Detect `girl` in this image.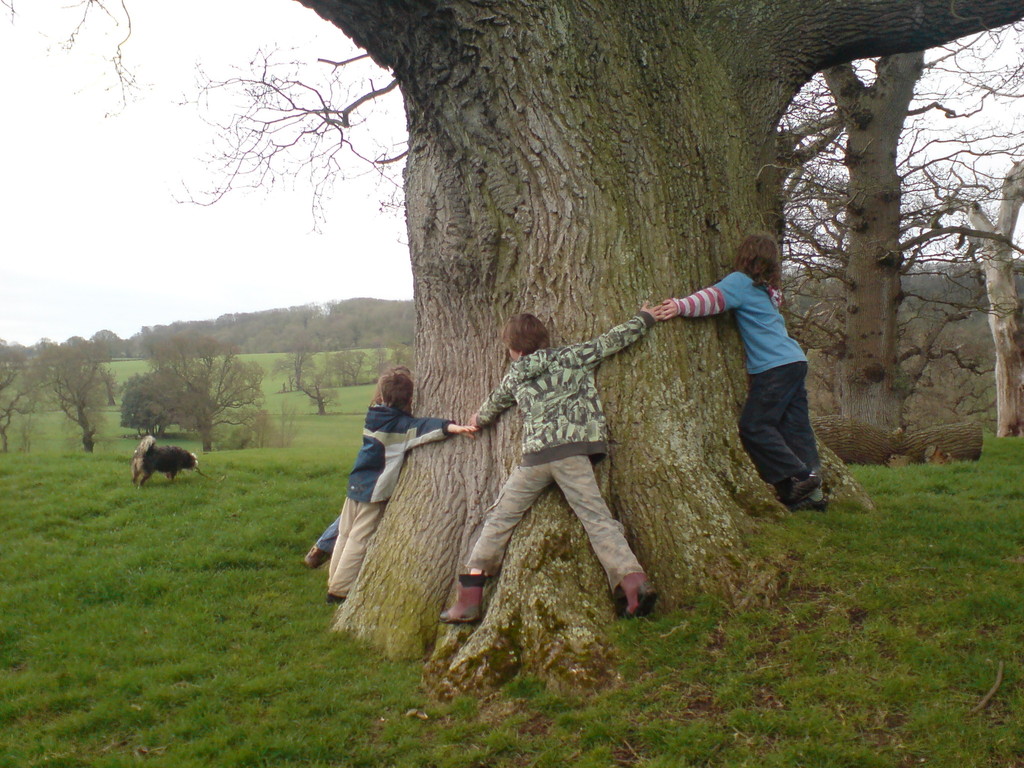
Detection: bbox=(324, 367, 484, 601).
